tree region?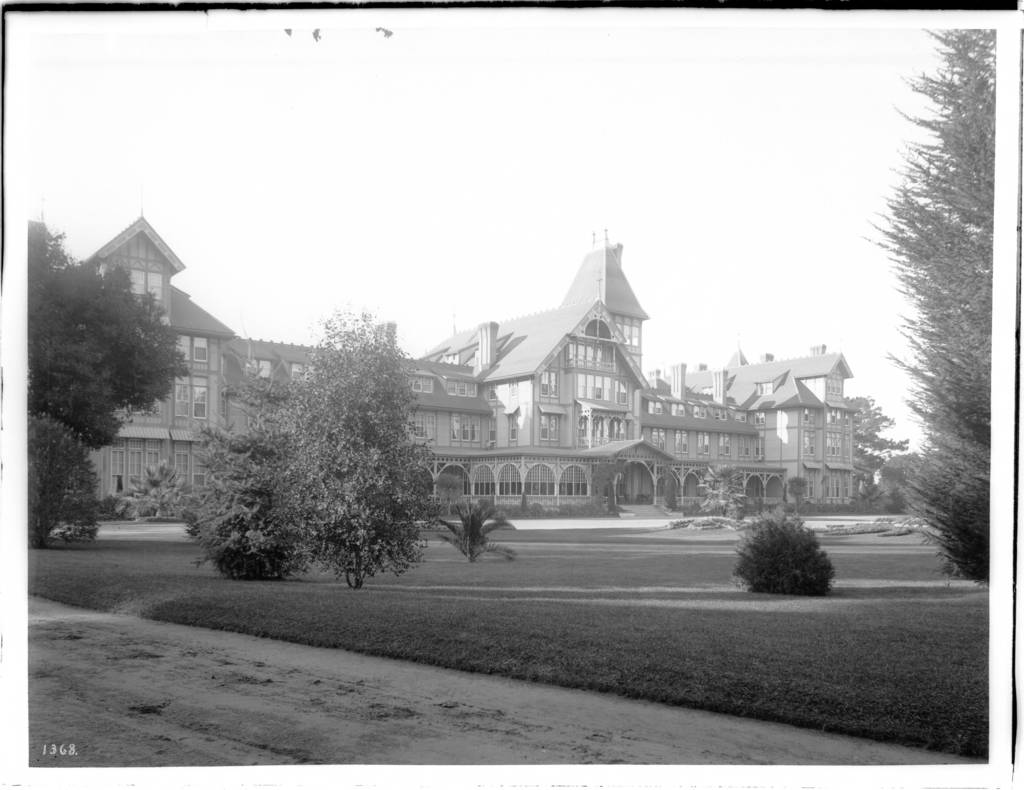
[216, 361, 314, 433]
